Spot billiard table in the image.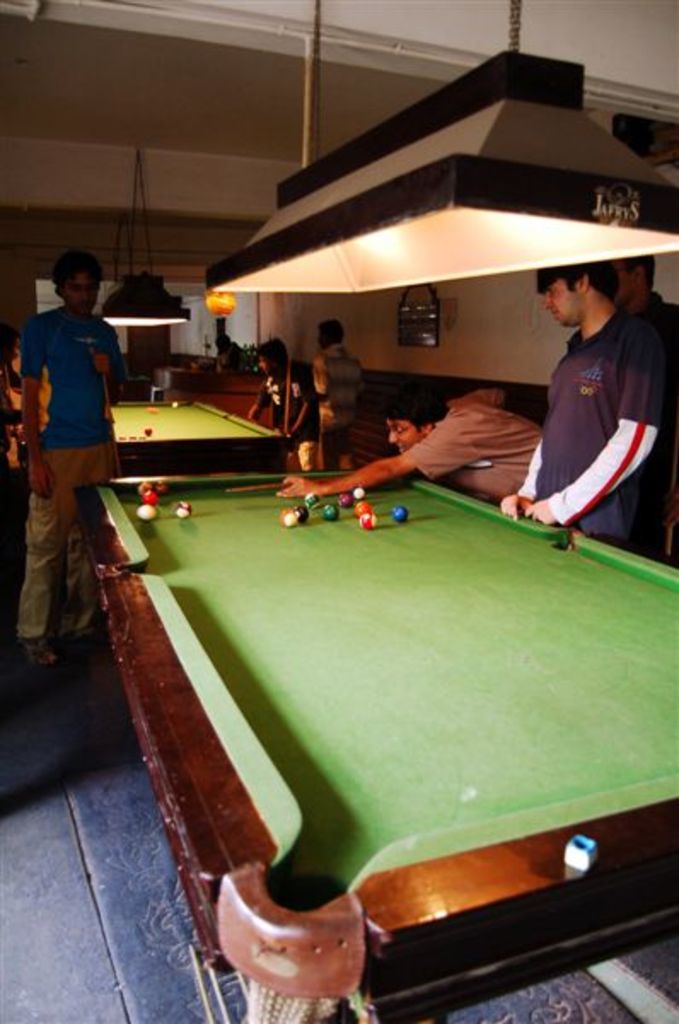
billiard table found at 101:398:292:464.
